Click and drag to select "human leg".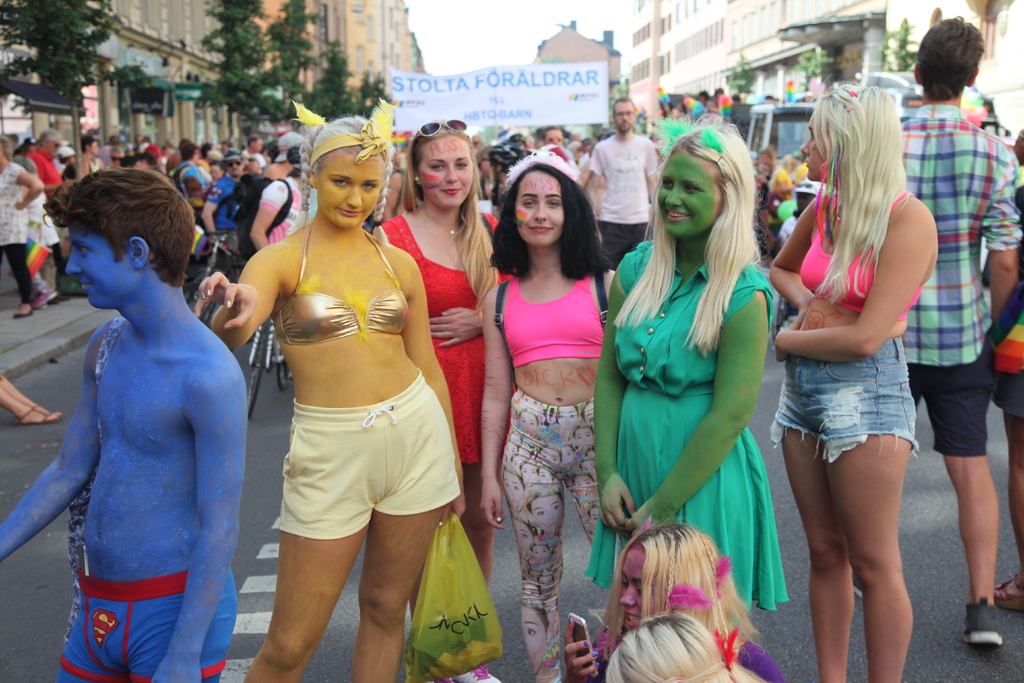
Selection: 492, 434, 566, 682.
